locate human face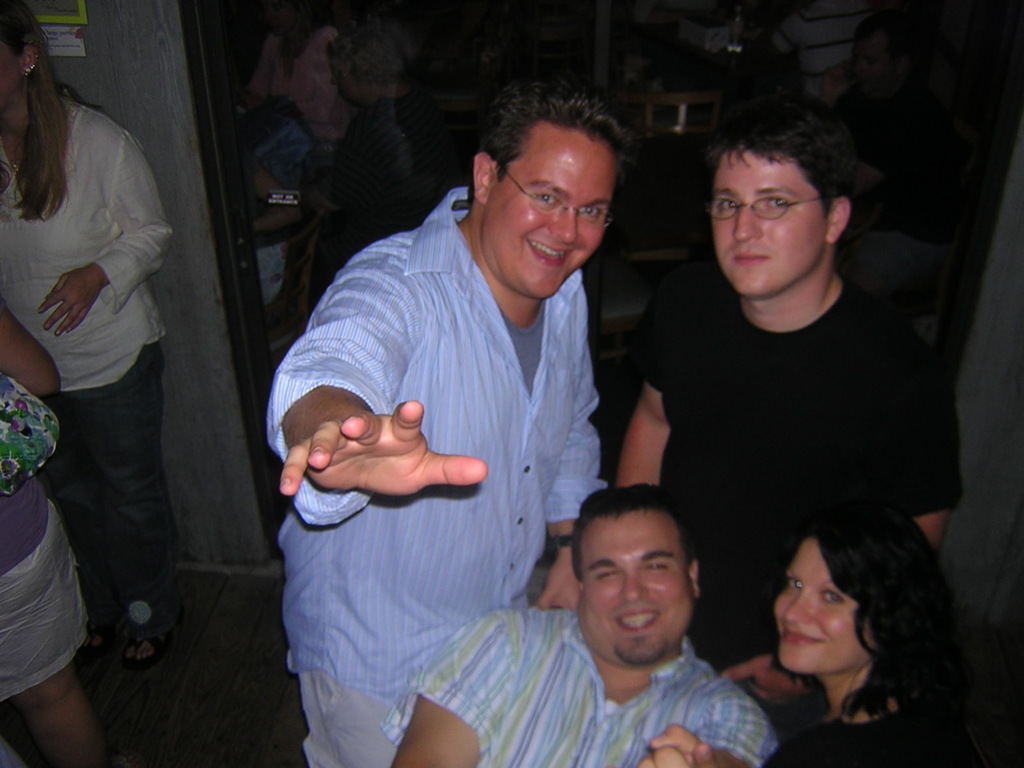
bbox=[579, 510, 694, 670]
